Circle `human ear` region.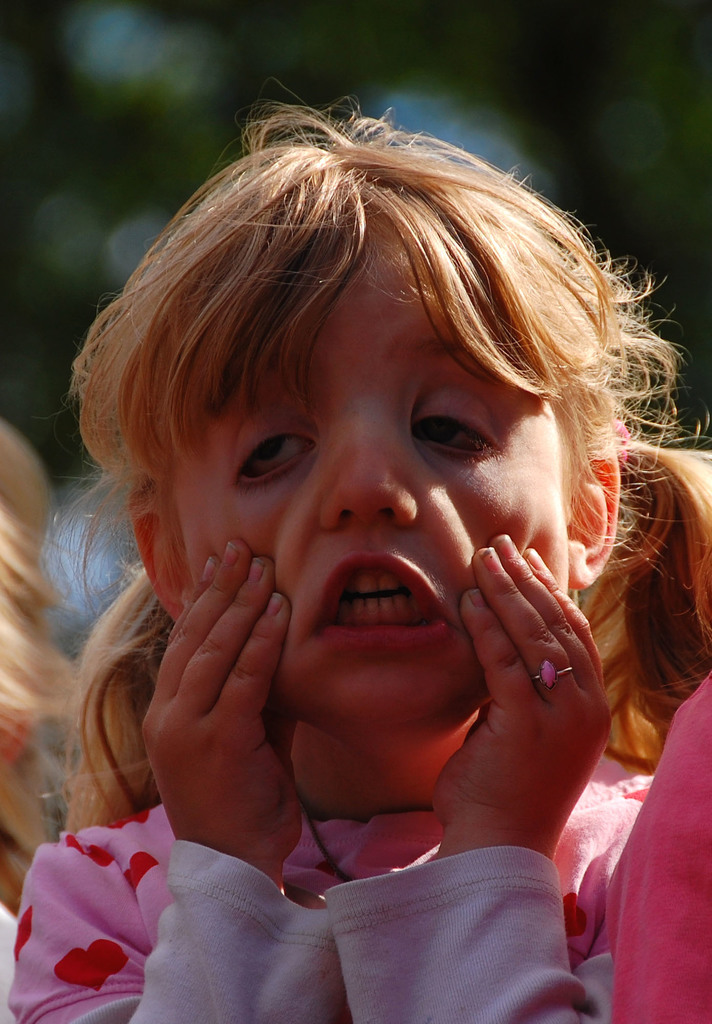
Region: 128,483,193,616.
